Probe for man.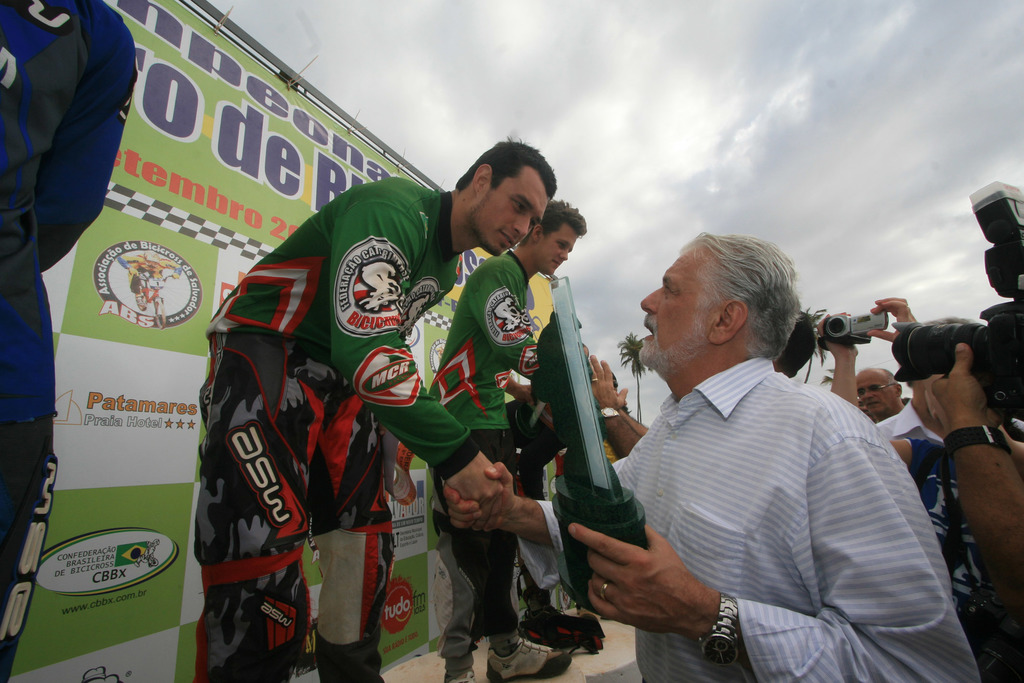
Probe result: (x1=420, y1=197, x2=586, y2=682).
